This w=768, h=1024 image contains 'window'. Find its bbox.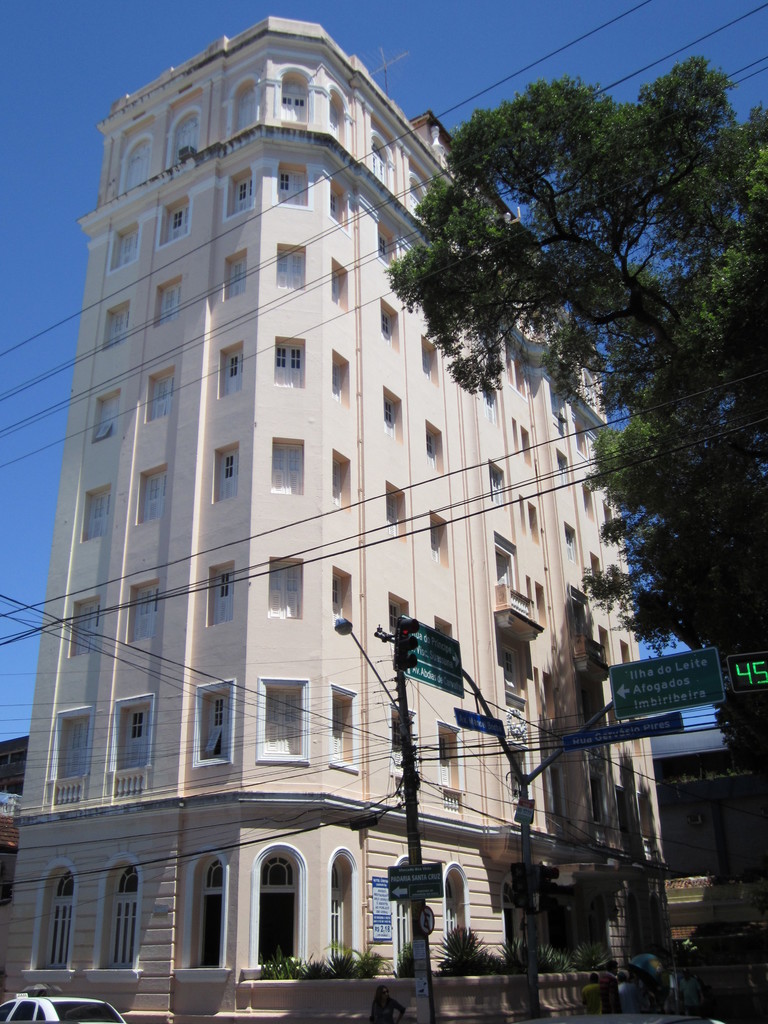
{"left": 77, "top": 605, "right": 100, "bottom": 654}.
